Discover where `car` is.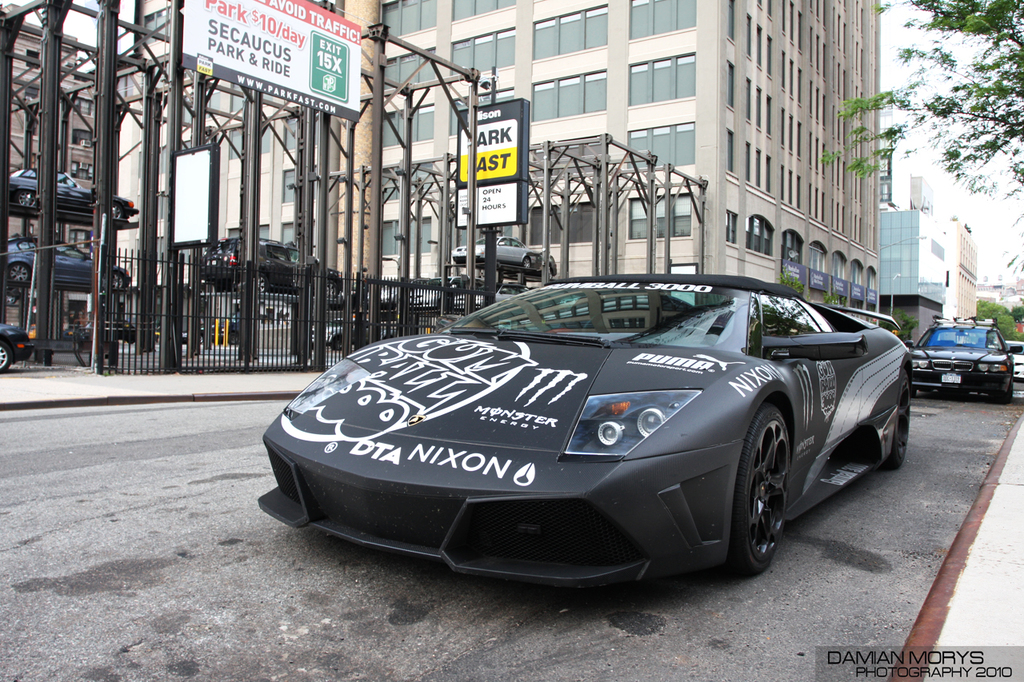
Discovered at <box>404,269,479,306</box>.
